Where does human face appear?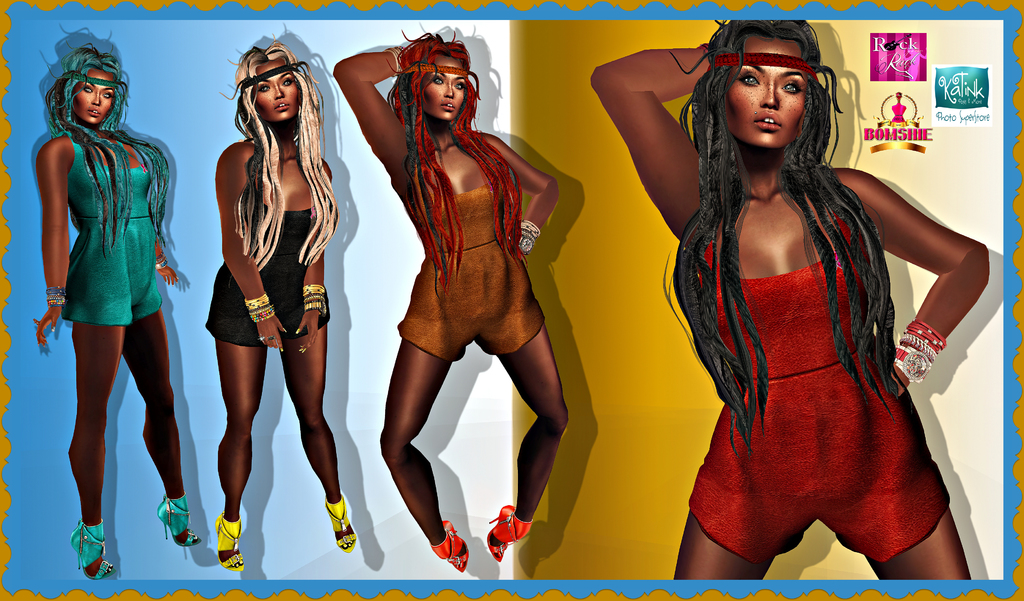
Appears at 723 42 806 157.
